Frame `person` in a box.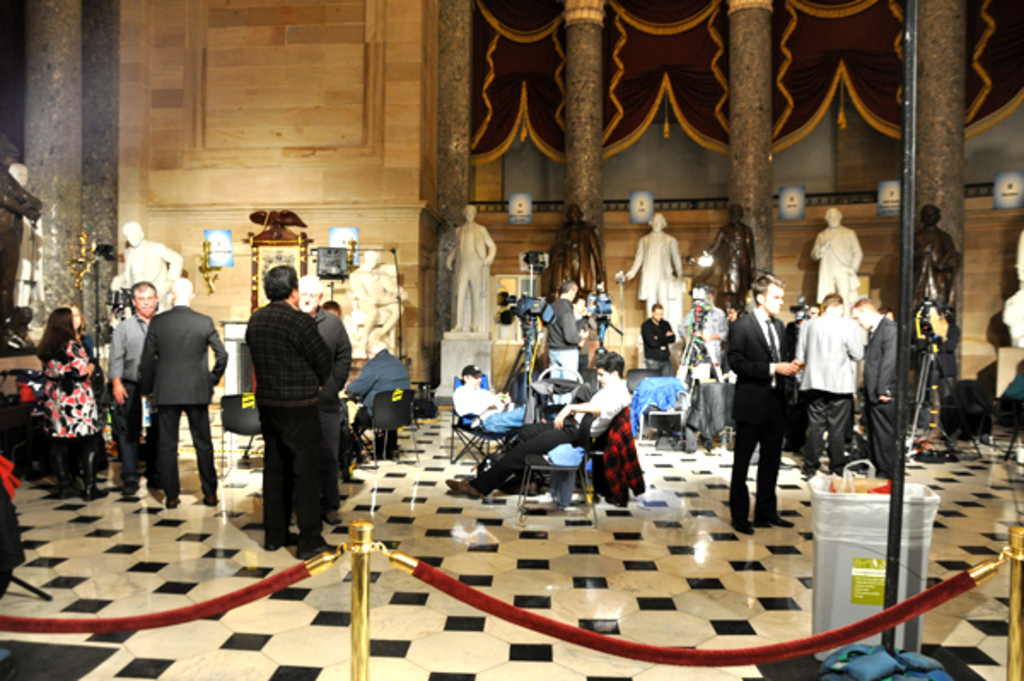
{"x1": 720, "y1": 268, "x2": 797, "y2": 536}.
